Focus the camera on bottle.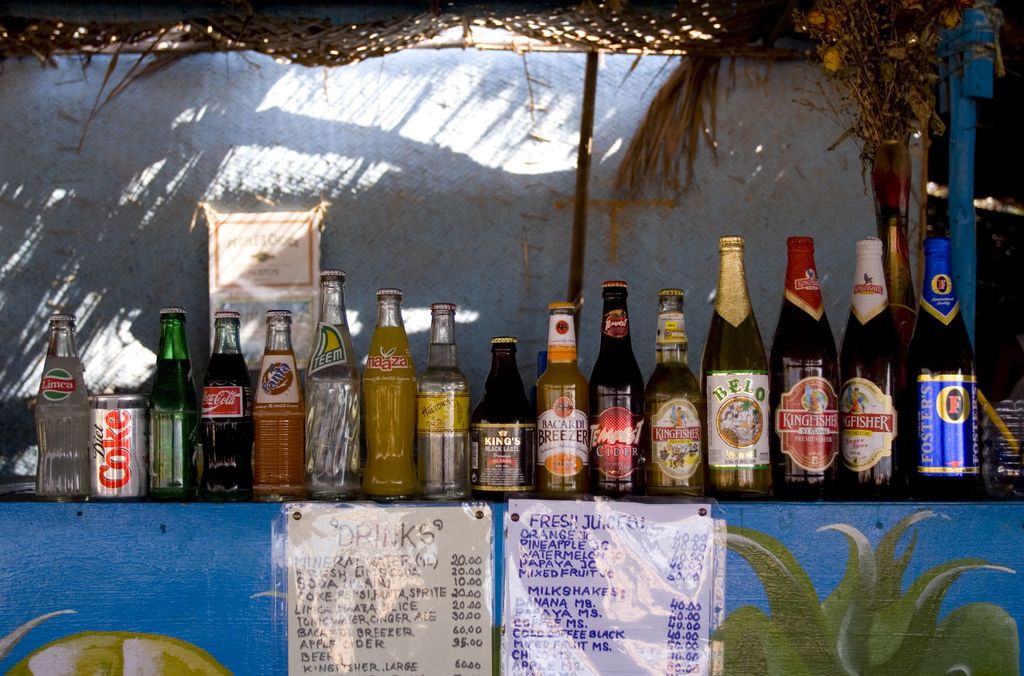
Focus region: pyautogui.locateOnScreen(585, 281, 645, 501).
